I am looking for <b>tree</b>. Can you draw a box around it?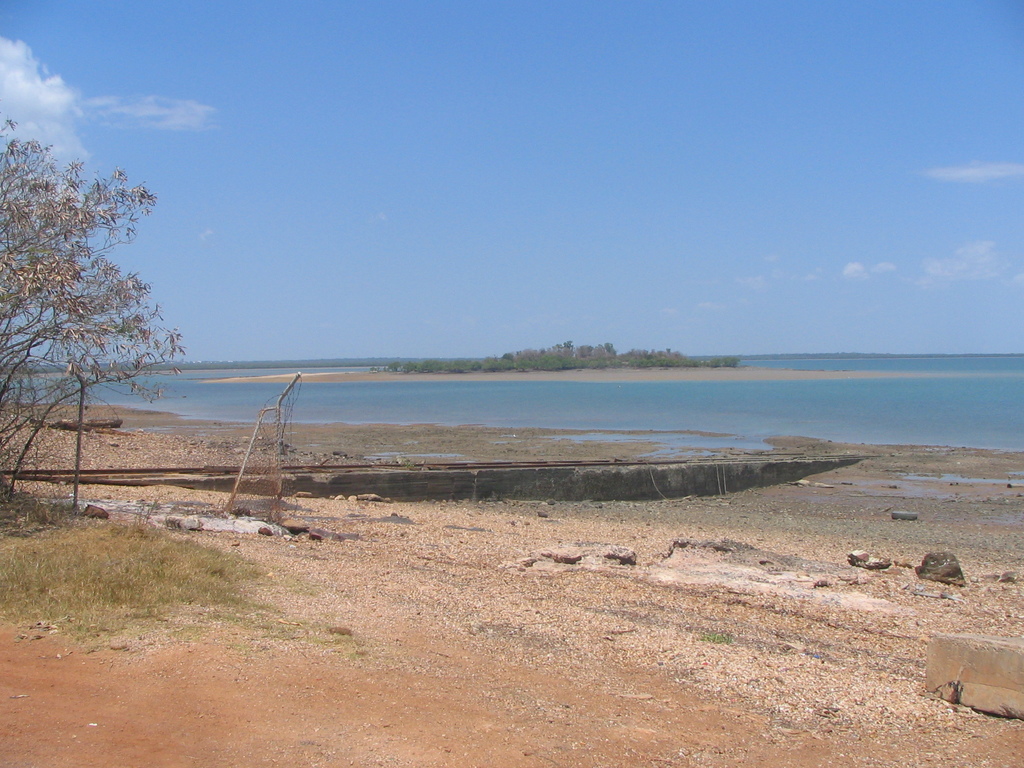
Sure, the bounding box is {"left": 15, "top": 109, "right": 189, "bottom": 515}.
